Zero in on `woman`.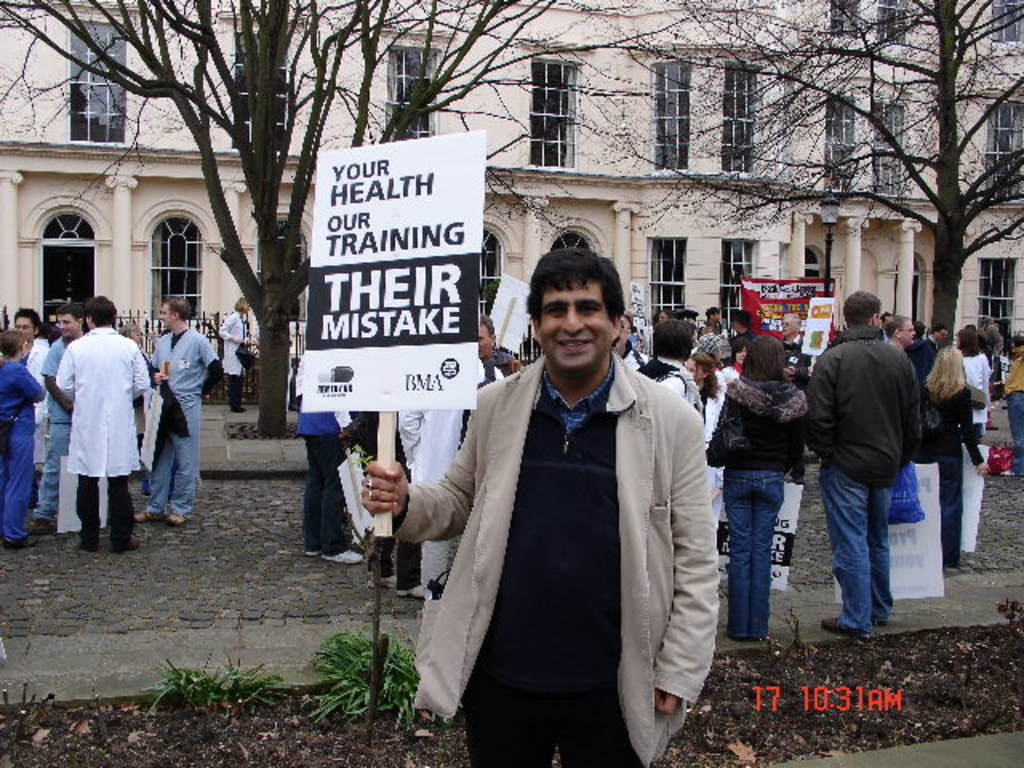
Zeroed in: locate(714, 309, 818, 653).
